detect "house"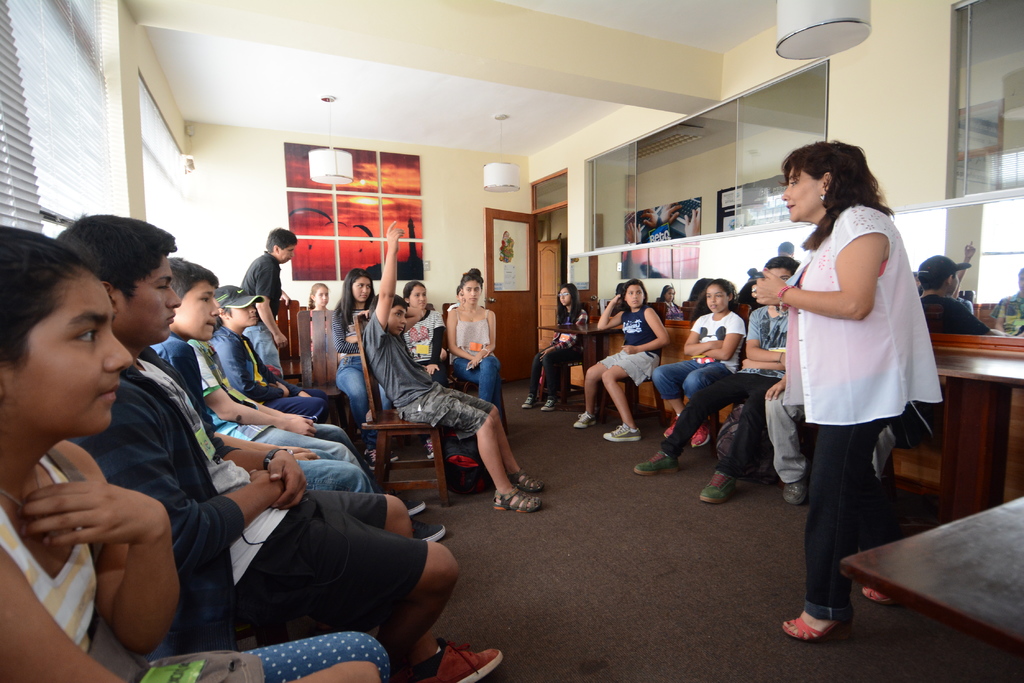
bbox(0, 0, 1023, 682)
